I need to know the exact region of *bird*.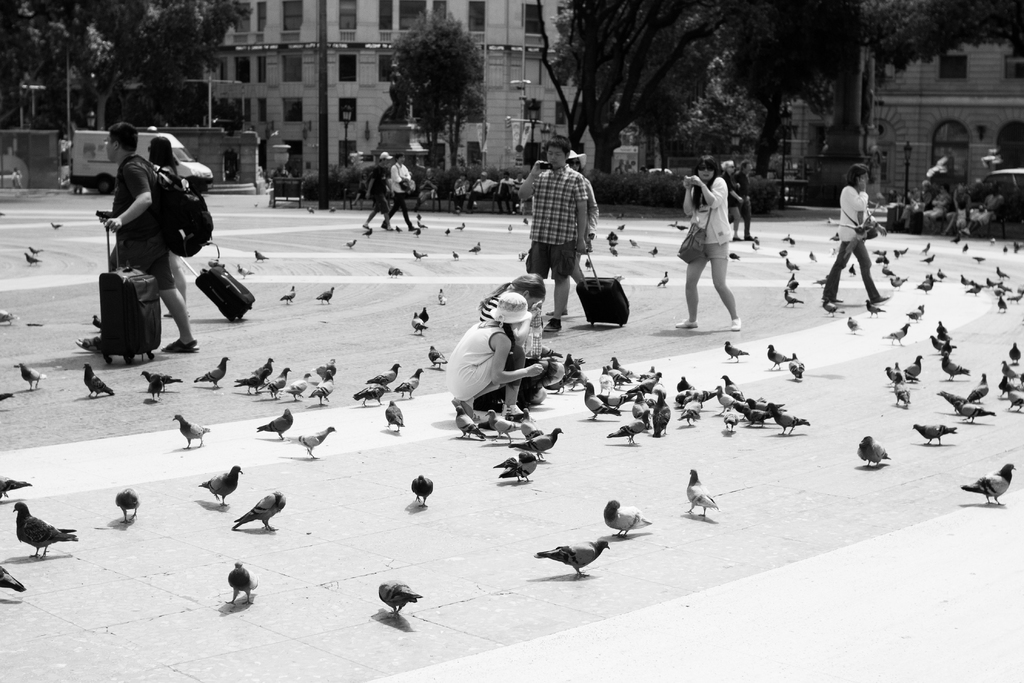
Region: detection(278, 284, 296, 307).
